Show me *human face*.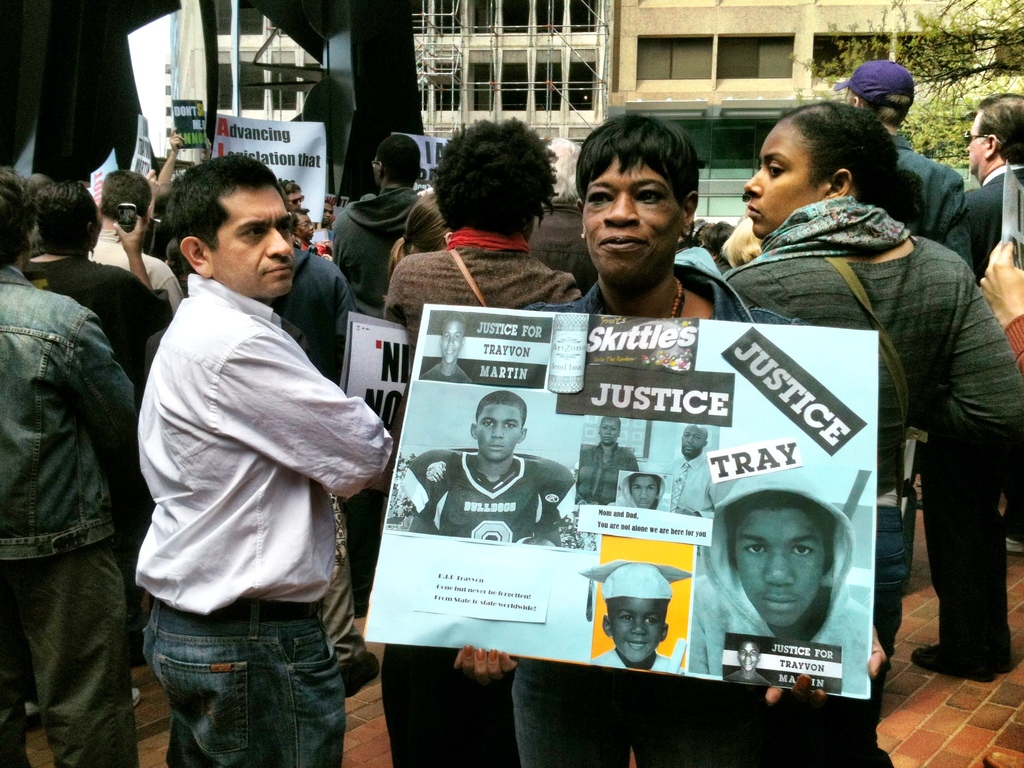
*human face* is here: BBox(737, 507, 824, 628).
